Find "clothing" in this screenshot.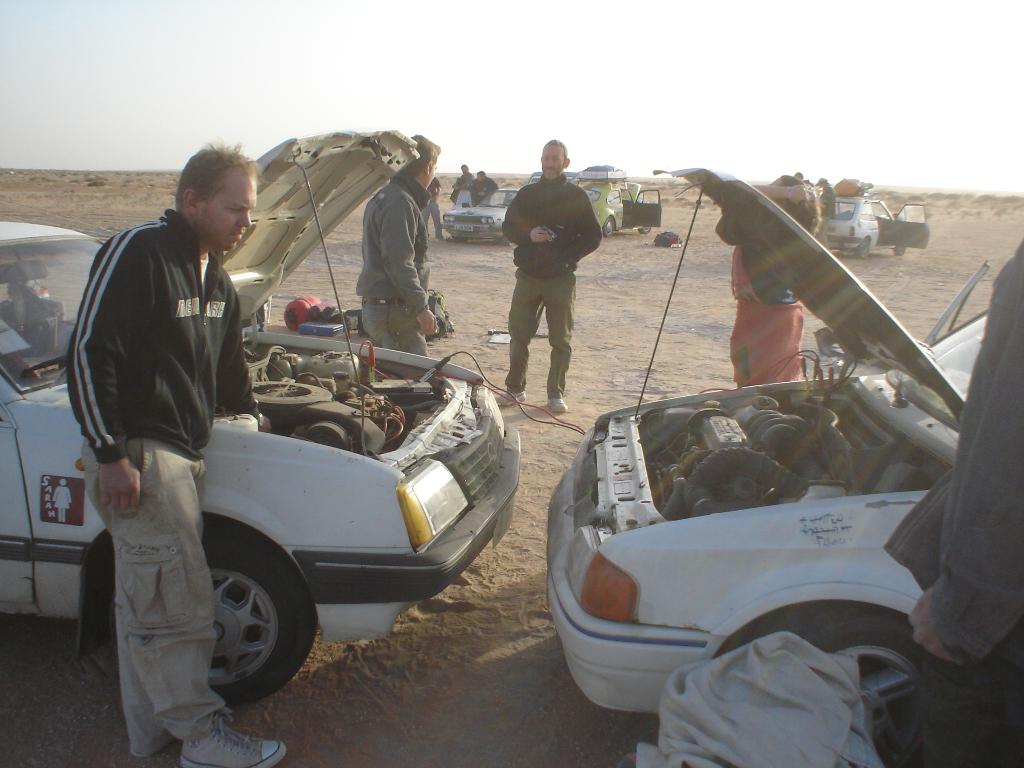
The bounding box for "clothing" is x1=356 y1=168 x2=434 y2=353.
